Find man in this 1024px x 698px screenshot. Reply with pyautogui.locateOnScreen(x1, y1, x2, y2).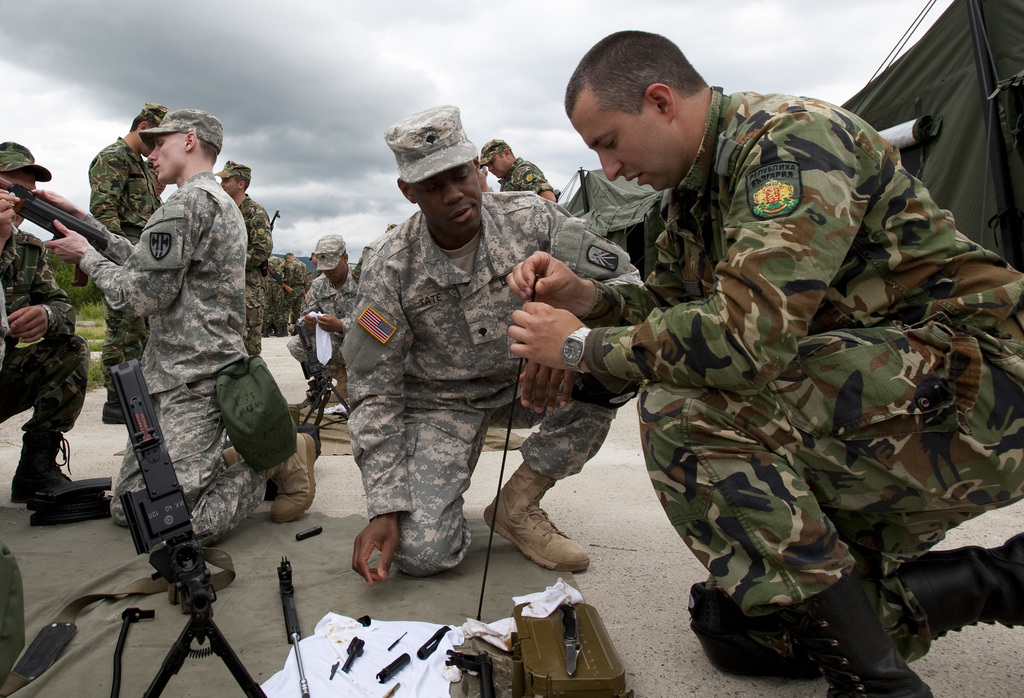
pyautogui.locateOnScreen(29, 104, 317, 544).
